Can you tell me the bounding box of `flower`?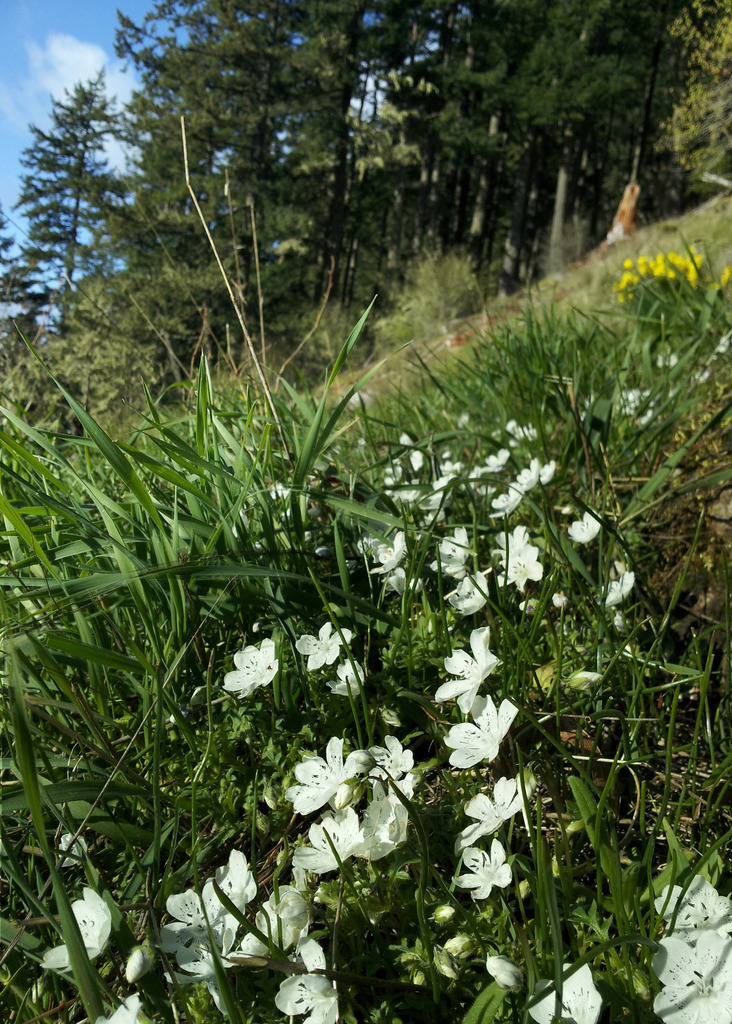
654:868:731:947.
